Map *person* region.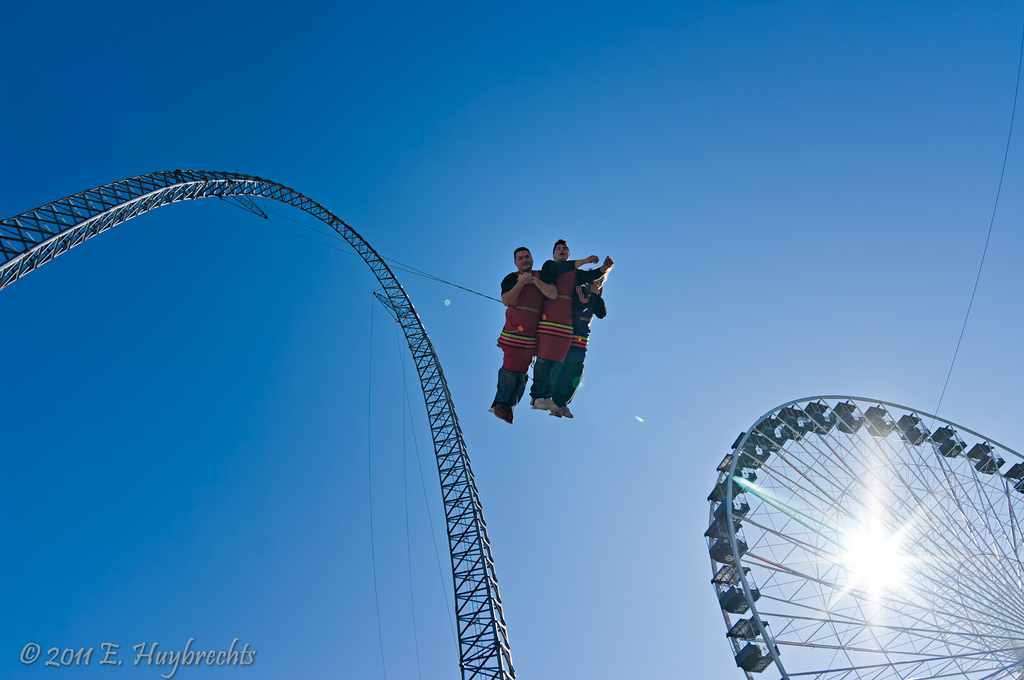
Mapped to locate(568, 276, 604, 415).
